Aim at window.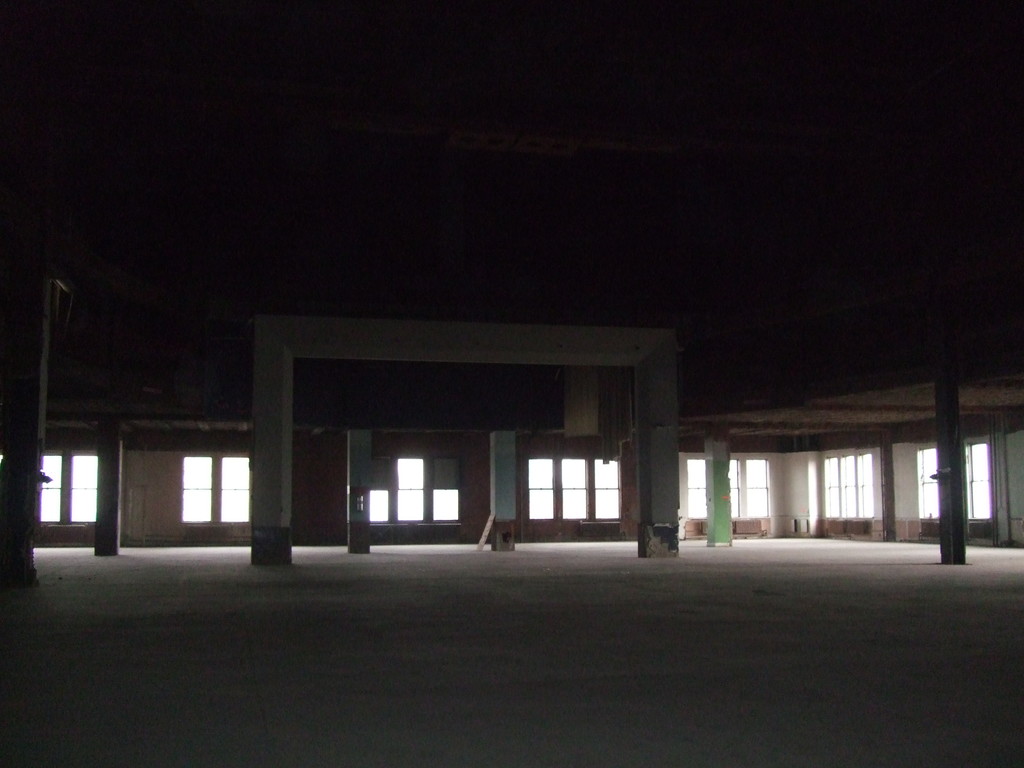
Aimed at BBox(184, 457, 243, 527).
